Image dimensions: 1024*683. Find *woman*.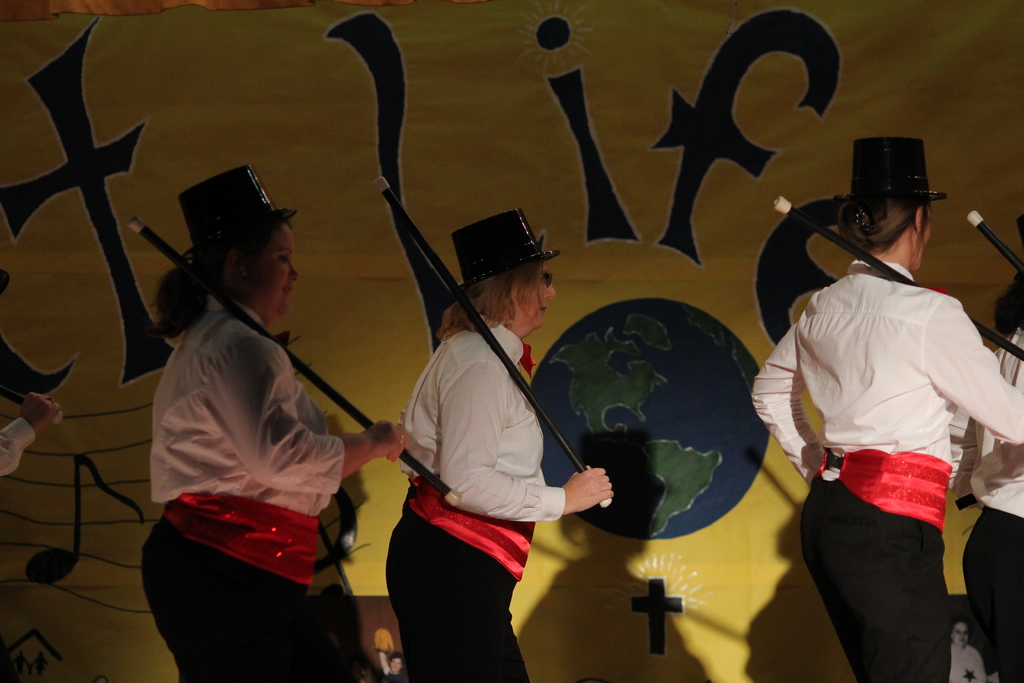
138,113,462,670.
